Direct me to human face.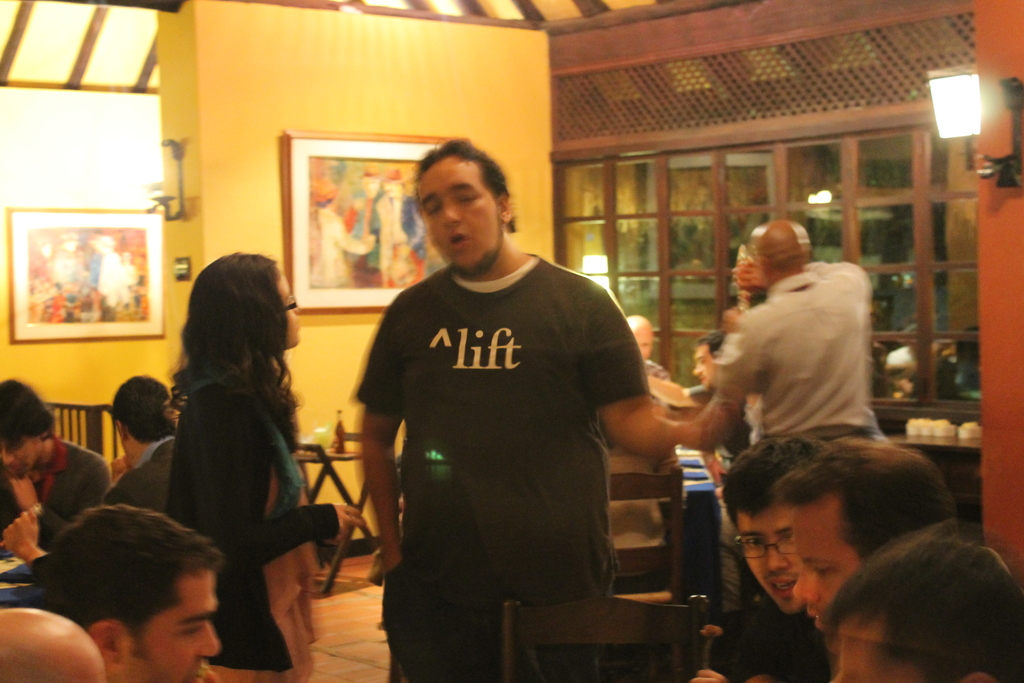
Direction: 0 440 40 482.
